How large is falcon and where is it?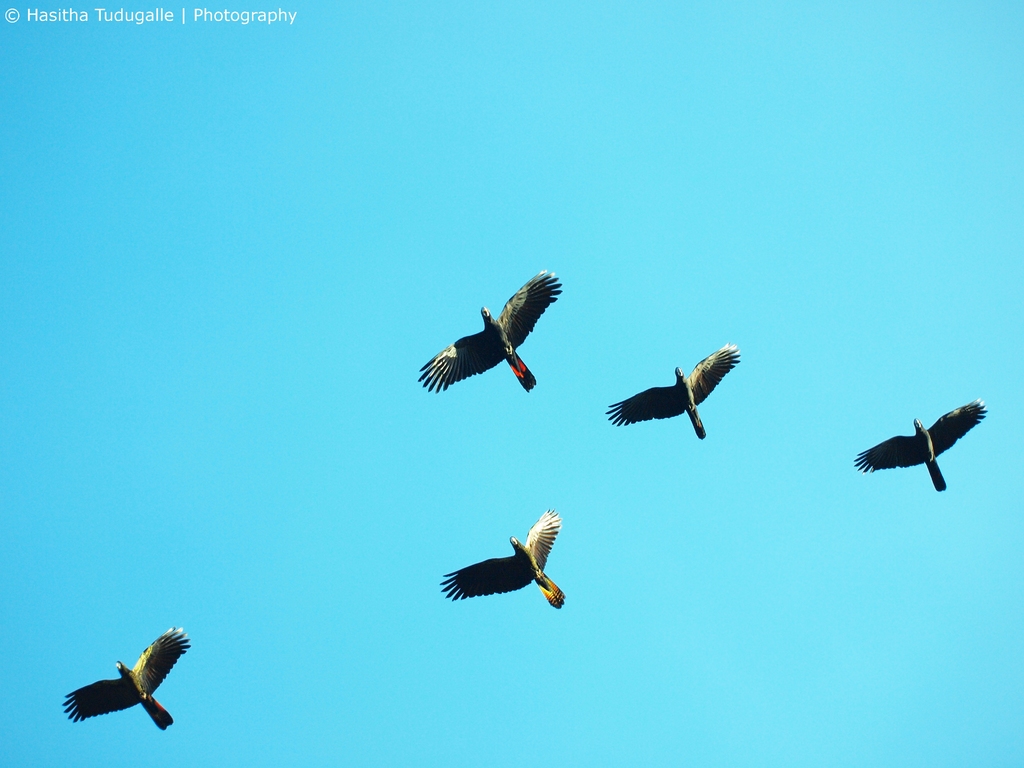
Bounding box: Rect(415, 268, 564, 393).
